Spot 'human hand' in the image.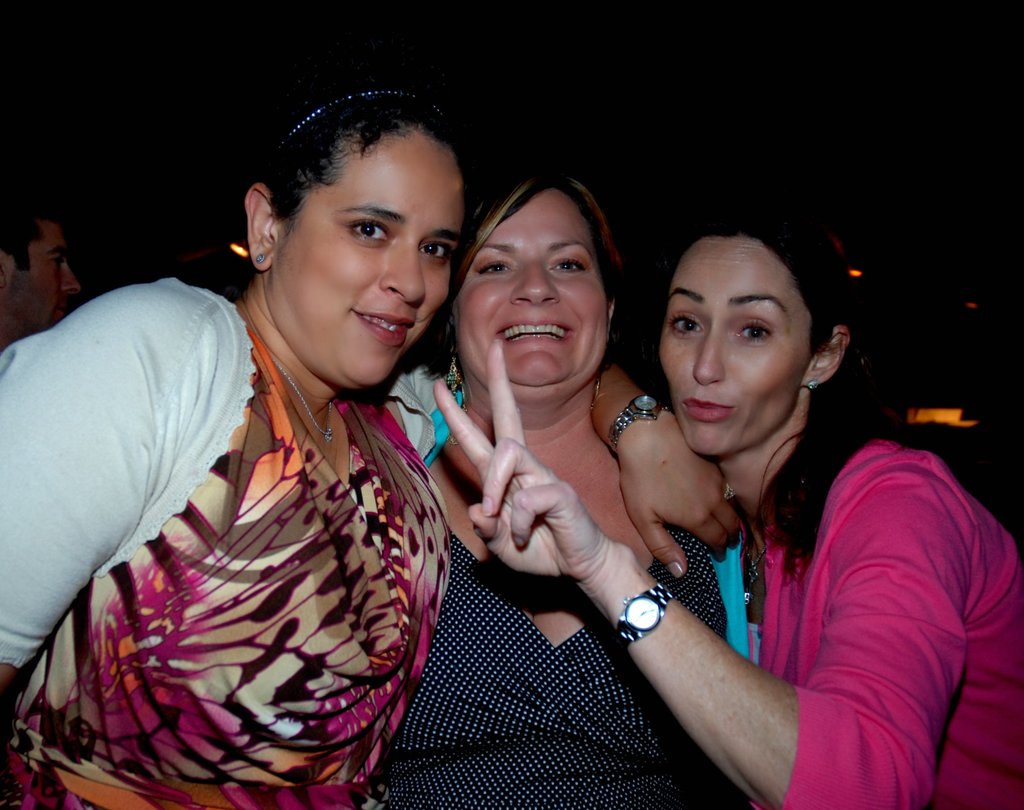
'human hand' found at crop(618, 409, 746, 585).
